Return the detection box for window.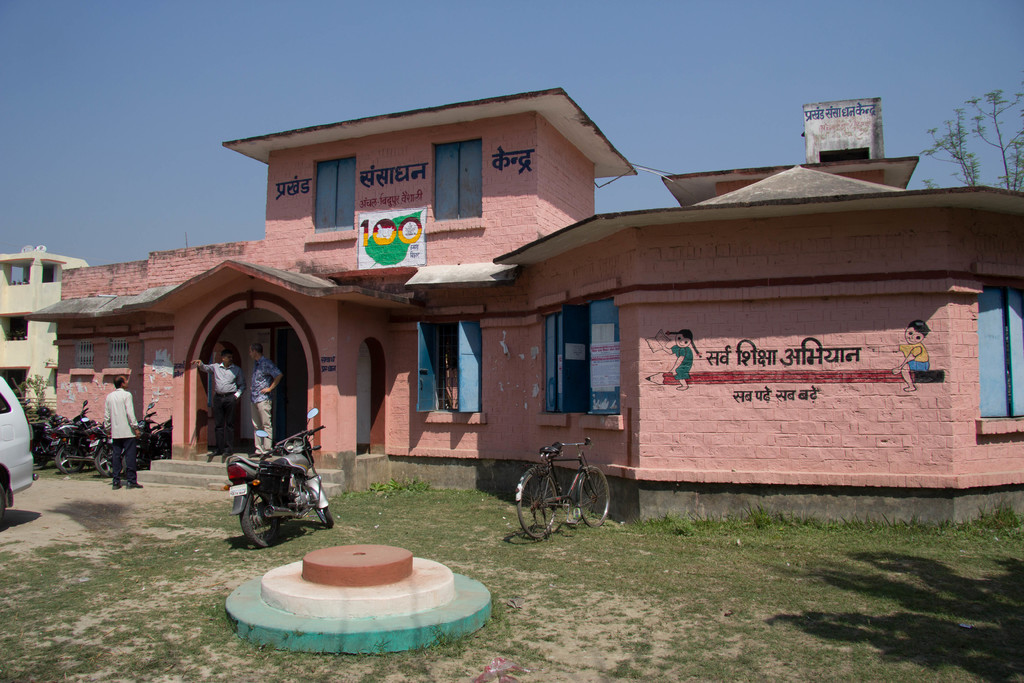
crop(967, 283, 1023, 425).
